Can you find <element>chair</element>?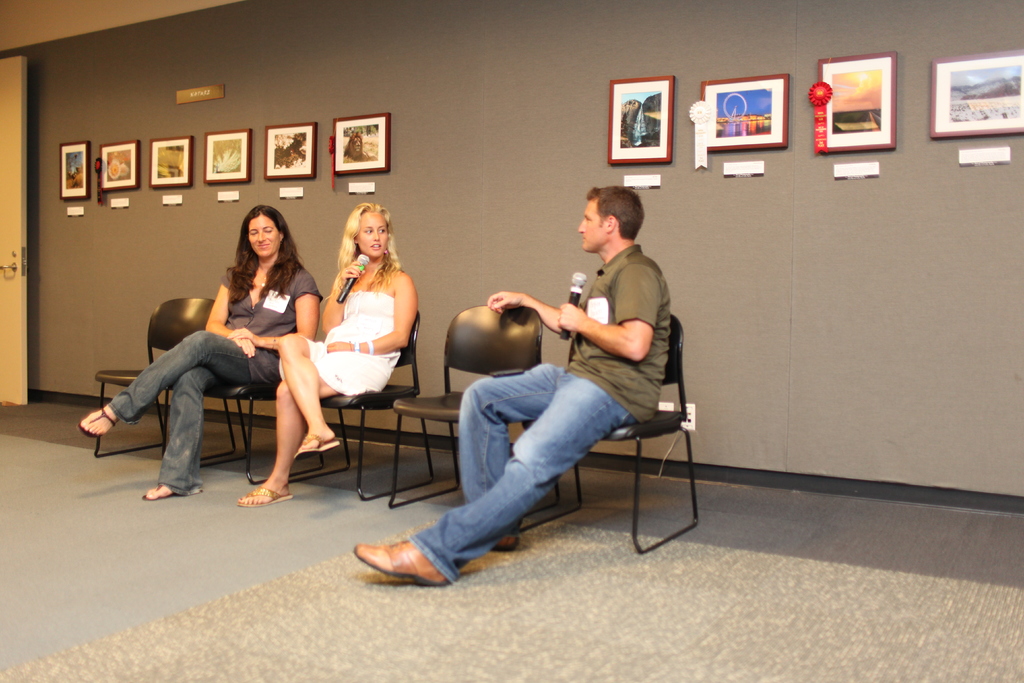
Yes, bounding box: box=[546, 282, 698, 573].
